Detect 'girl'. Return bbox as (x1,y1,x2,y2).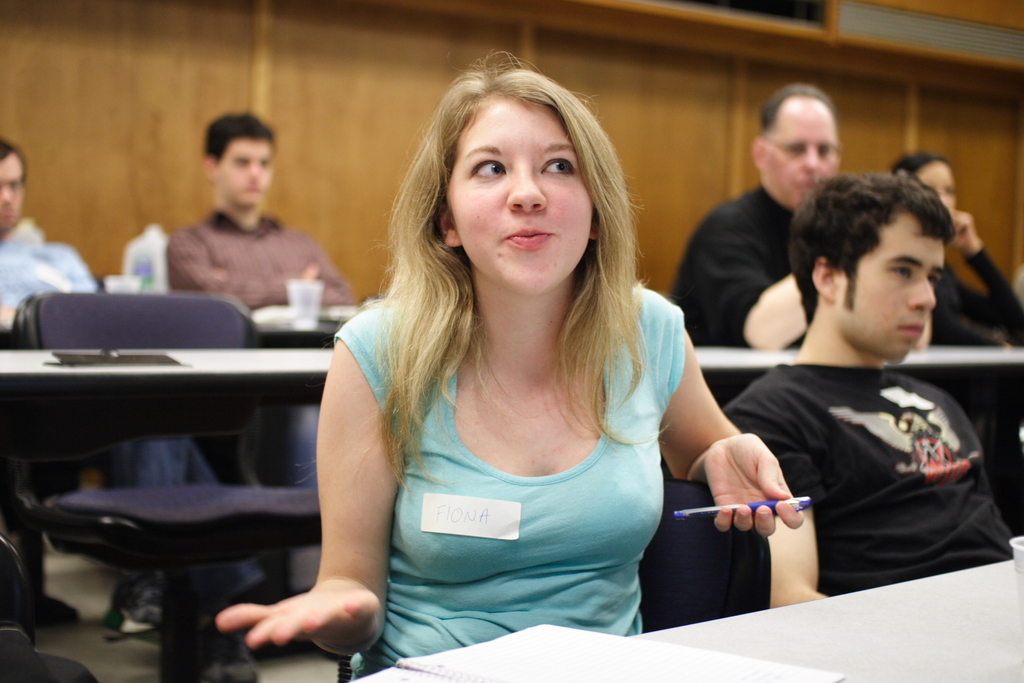
(211,50,808,682).
